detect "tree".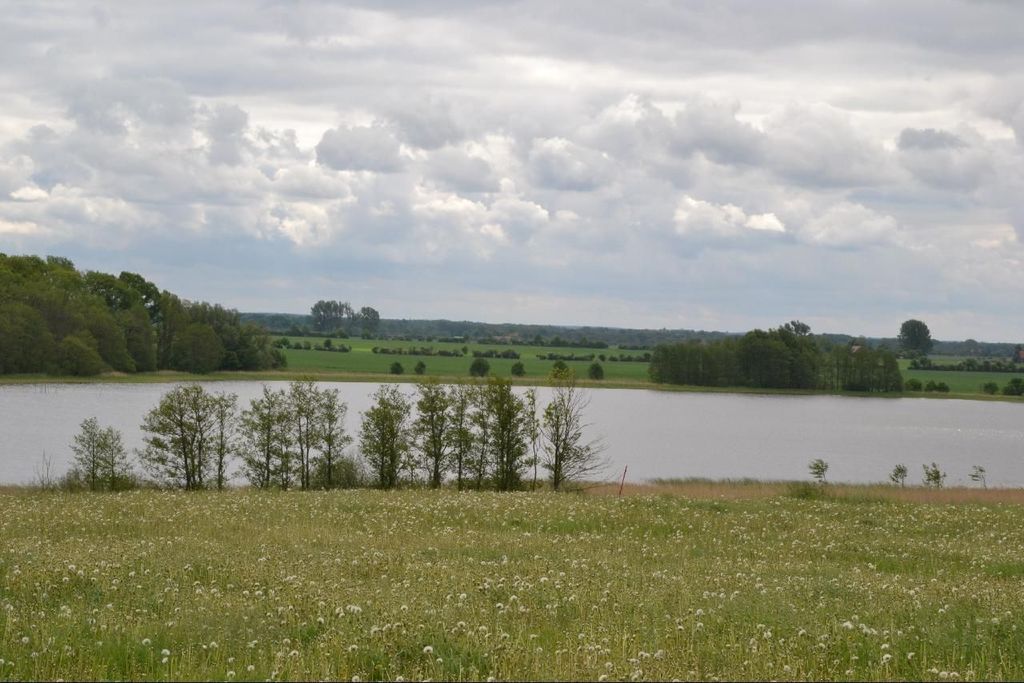
Detected at (left=167, top=322, right=233, bottom=374).
